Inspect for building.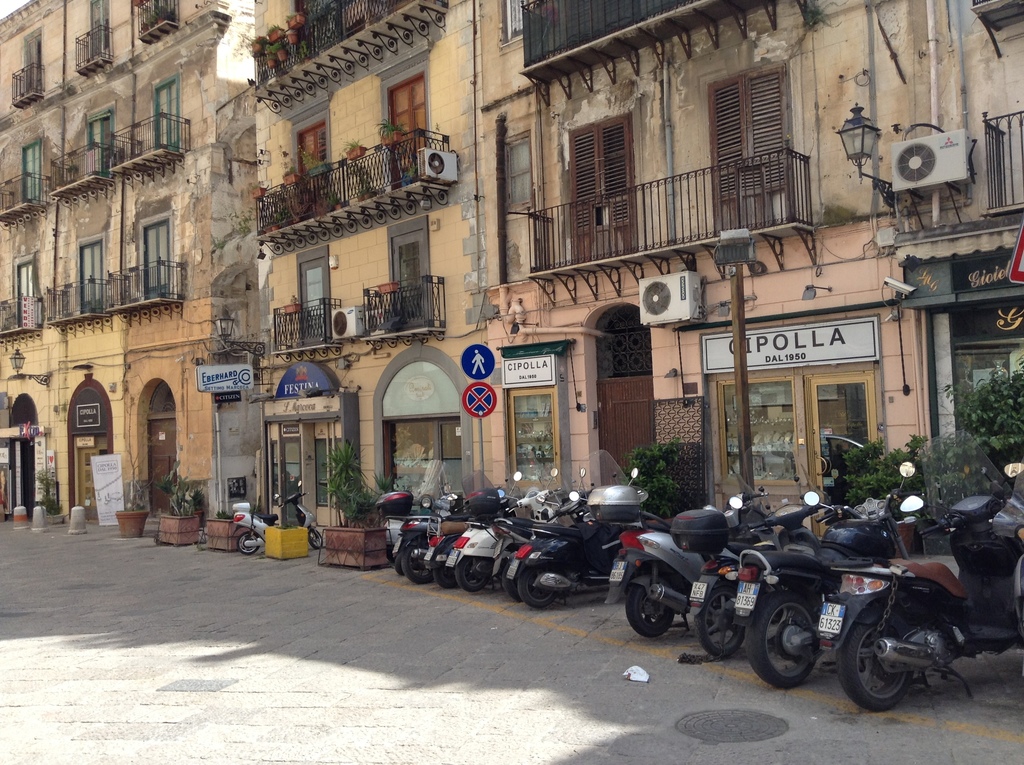
Inspection: {"left": 0, "top": 0, "right": 259, "bottom": 529}.
